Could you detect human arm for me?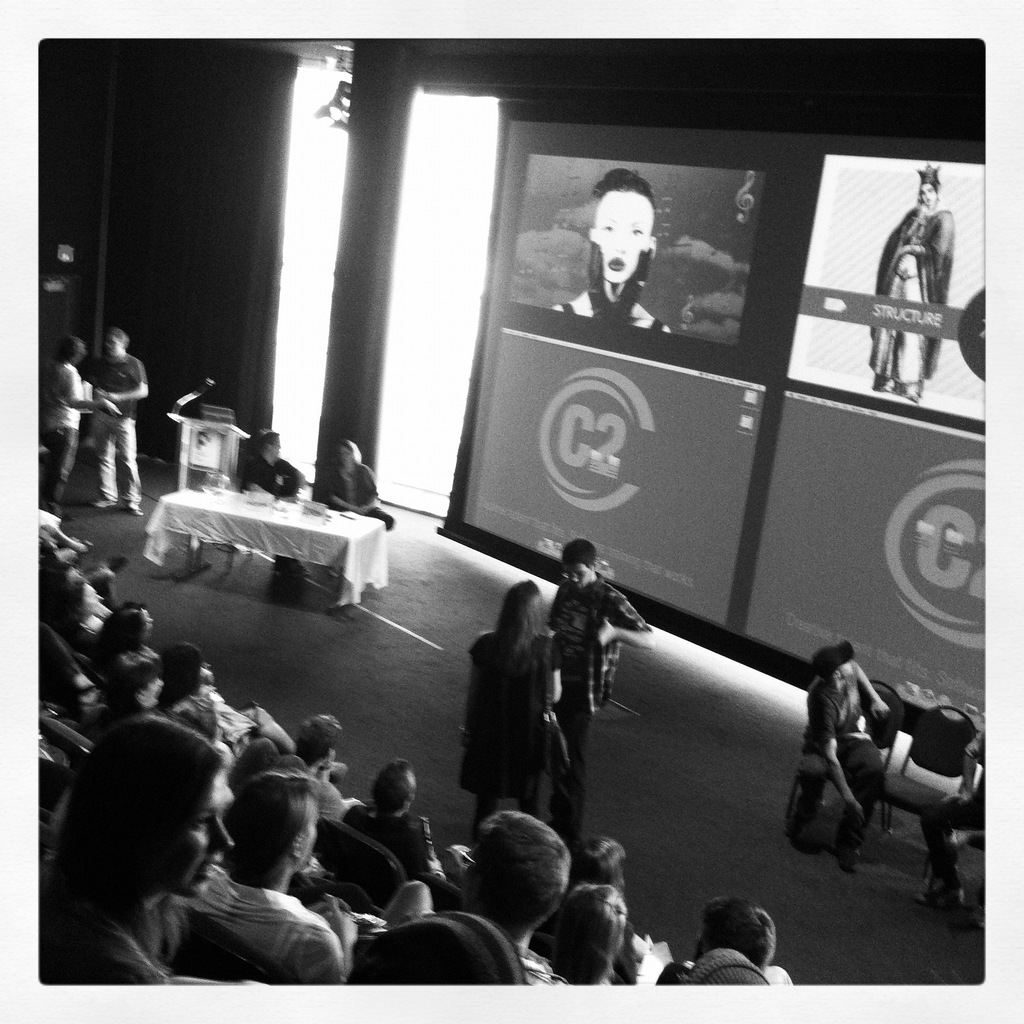
Detection result: <bbox>883, 200, 956, 262</bbox>.
